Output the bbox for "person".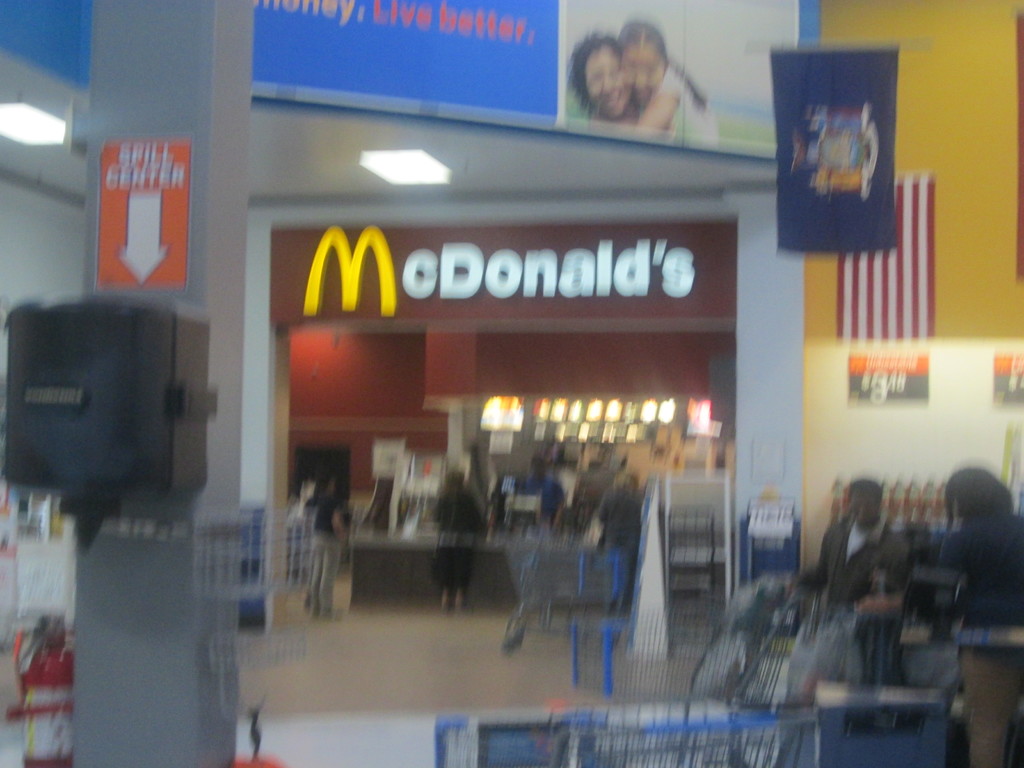
780, 477, 909, 603.
